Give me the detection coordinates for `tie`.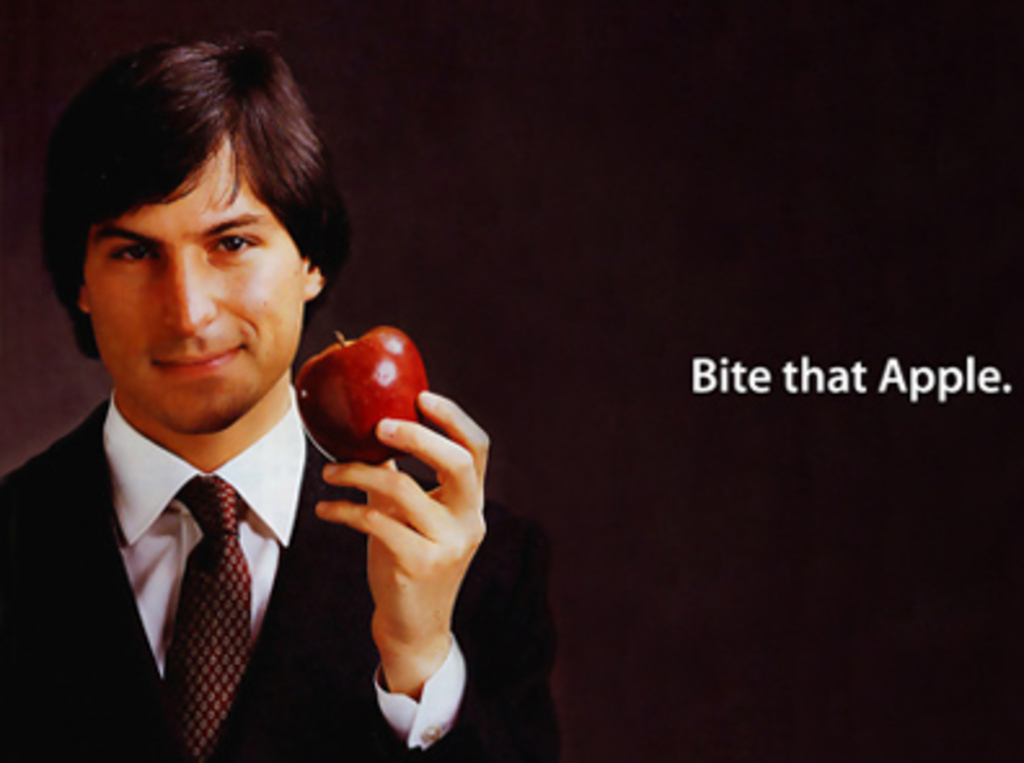
{"x1": 122, "y1": 445, "x2": 261, "y2": 755}.
